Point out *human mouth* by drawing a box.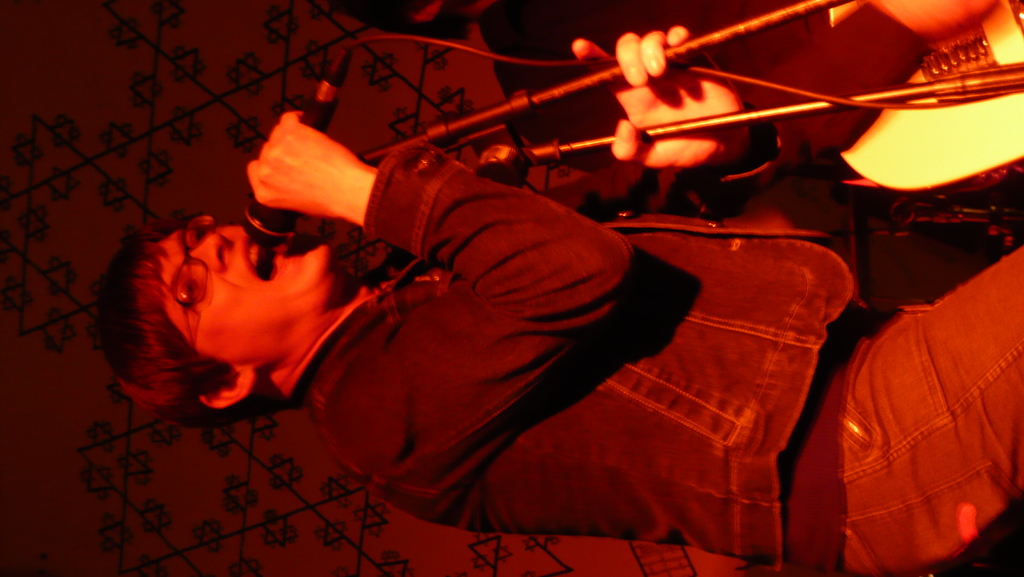
<box>239,232,290,282</box>.
